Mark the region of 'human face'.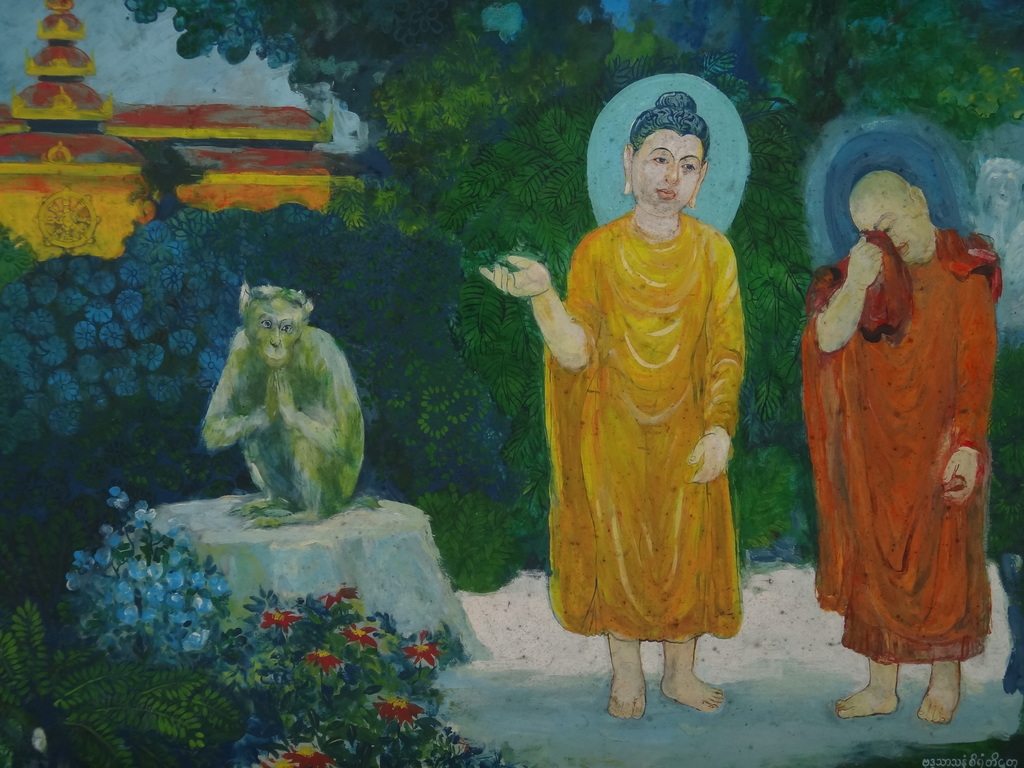
Region: x1=630 y1=132 x2=705 y2=220.
